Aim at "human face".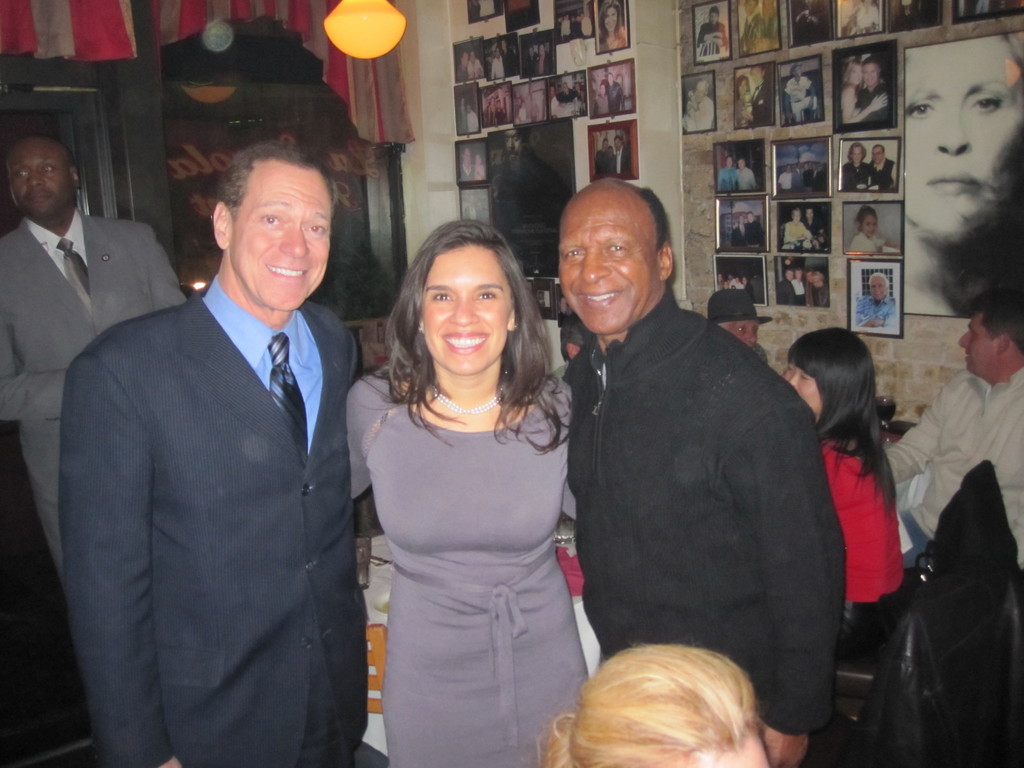
Aimed at x1=753 y1=65 x2=762 y2=84.
